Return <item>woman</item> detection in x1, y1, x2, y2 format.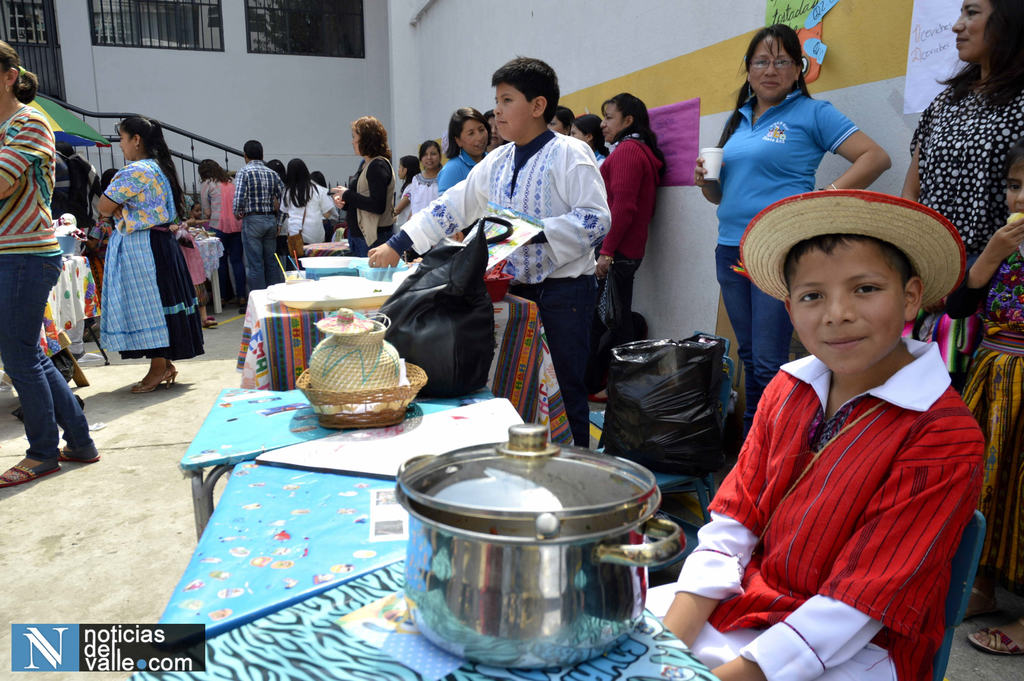
388, 158, 425, 229.
